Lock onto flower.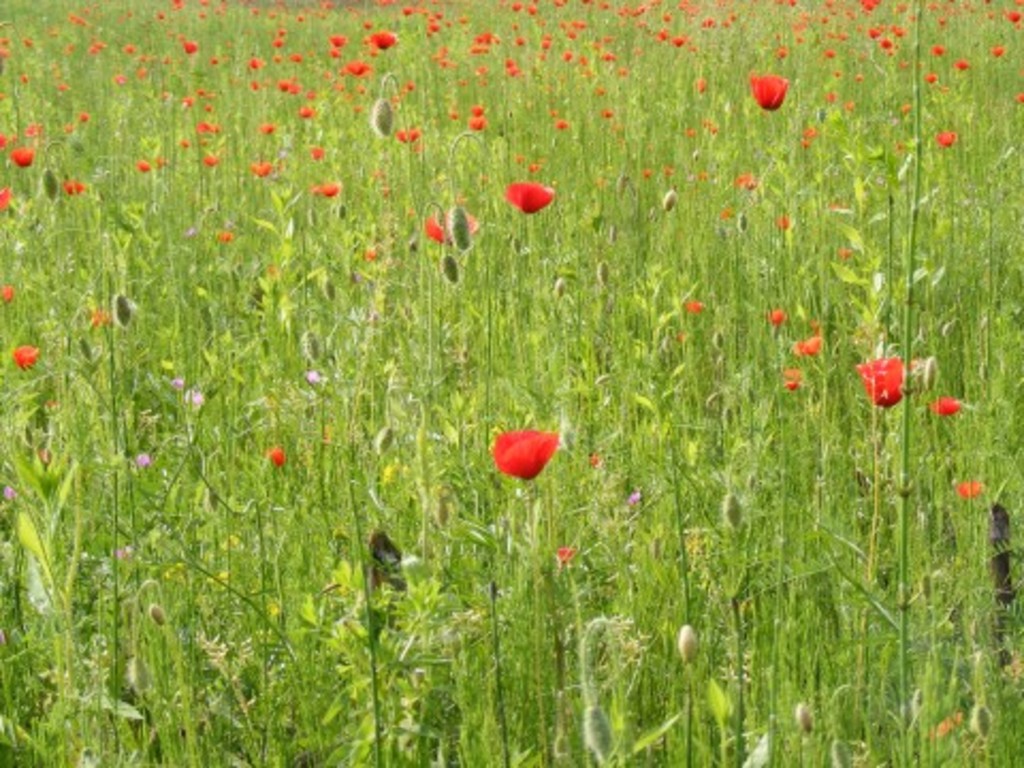
Locked: [left=937, top=134, right=954, bottom=147].
